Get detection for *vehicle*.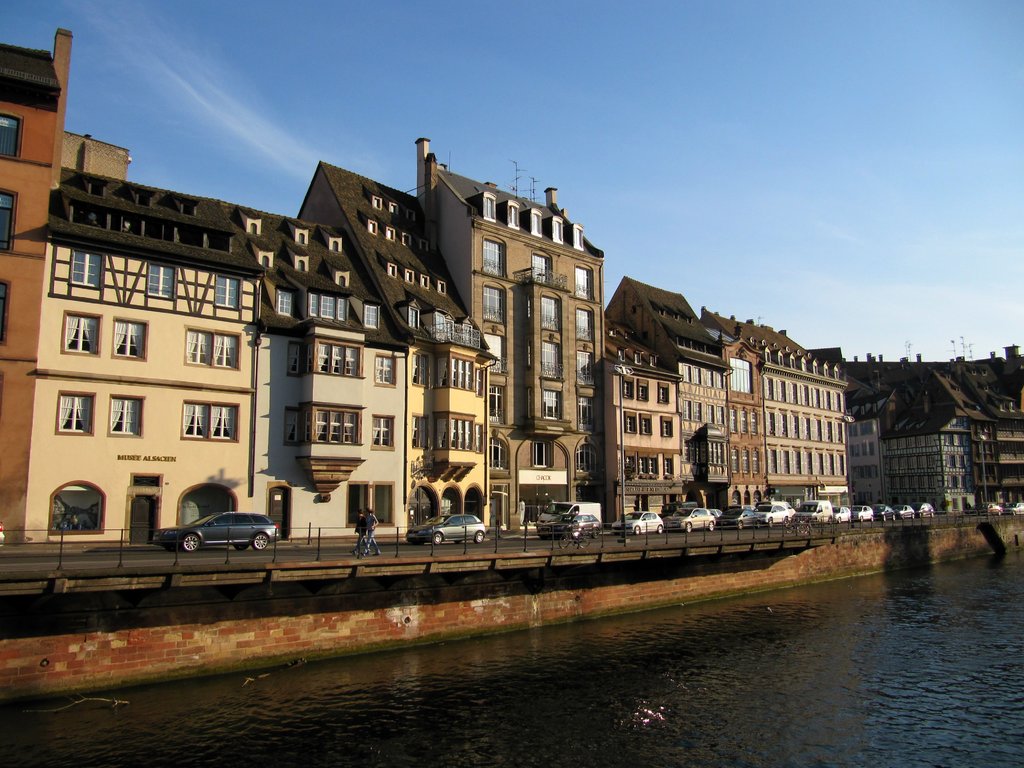
Detection: (852, 501, 877, 522).
